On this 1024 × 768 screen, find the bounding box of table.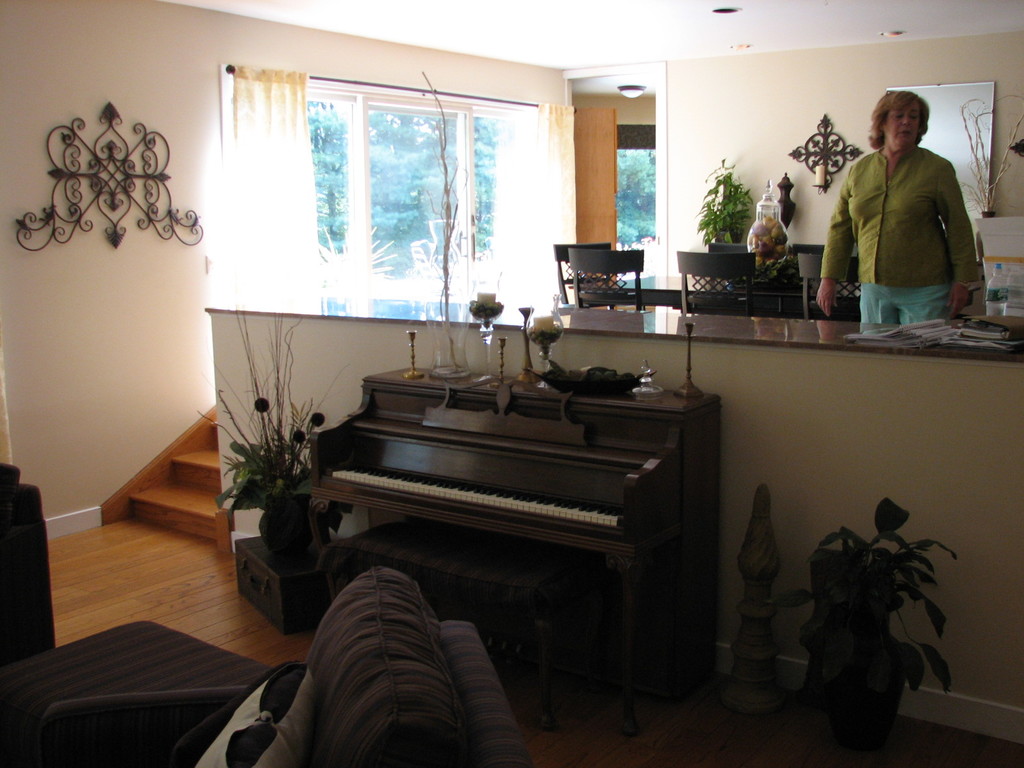
Bounding box: left=202, top=289, right=1023, bottom=747.
